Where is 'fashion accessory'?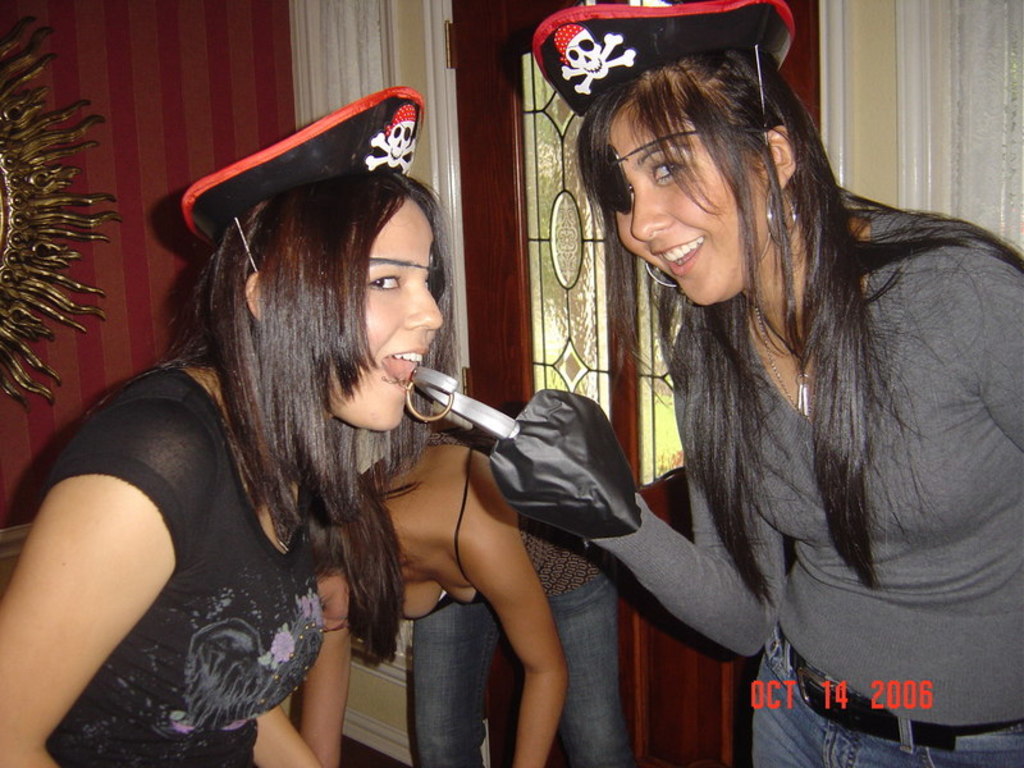
(left=531, top=0, right=795, bottom=137).
